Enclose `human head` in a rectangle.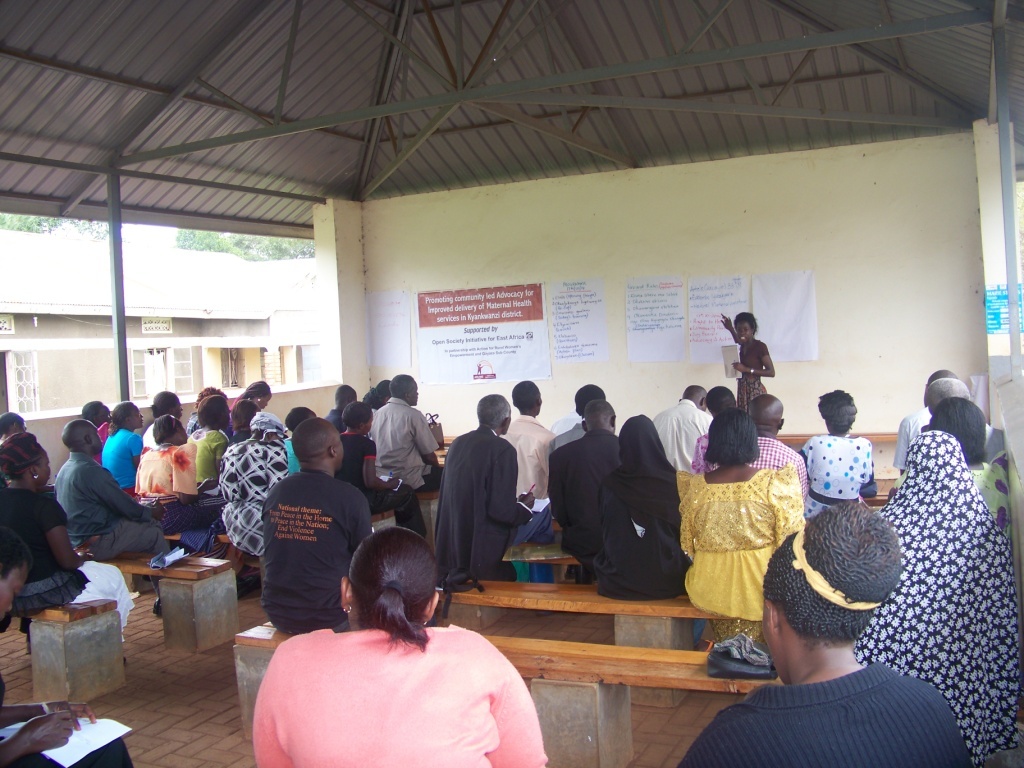
box=[702, 384, 742, 419].
